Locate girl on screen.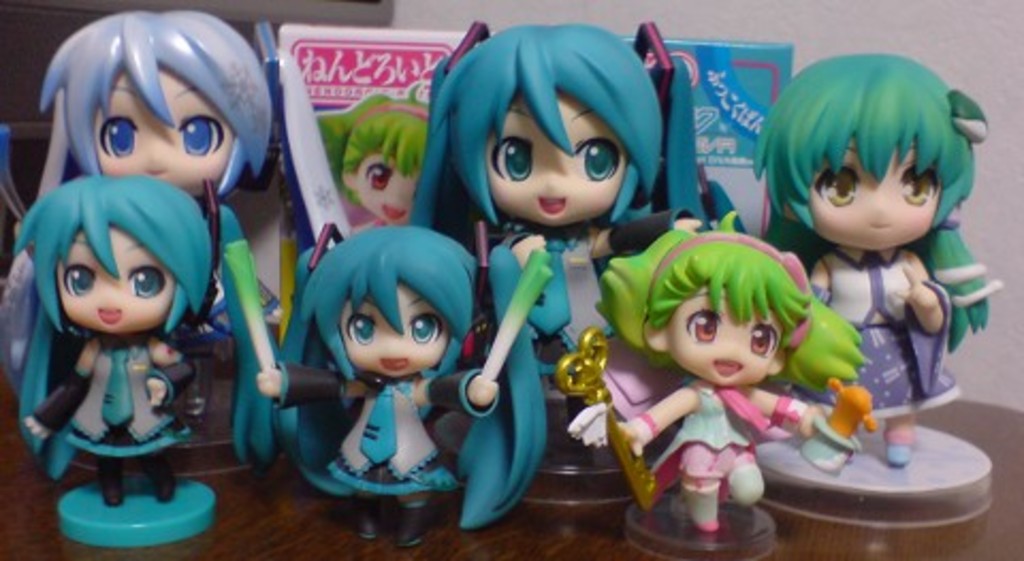
On screen at <region>0, 179, 218, 501</region>.
